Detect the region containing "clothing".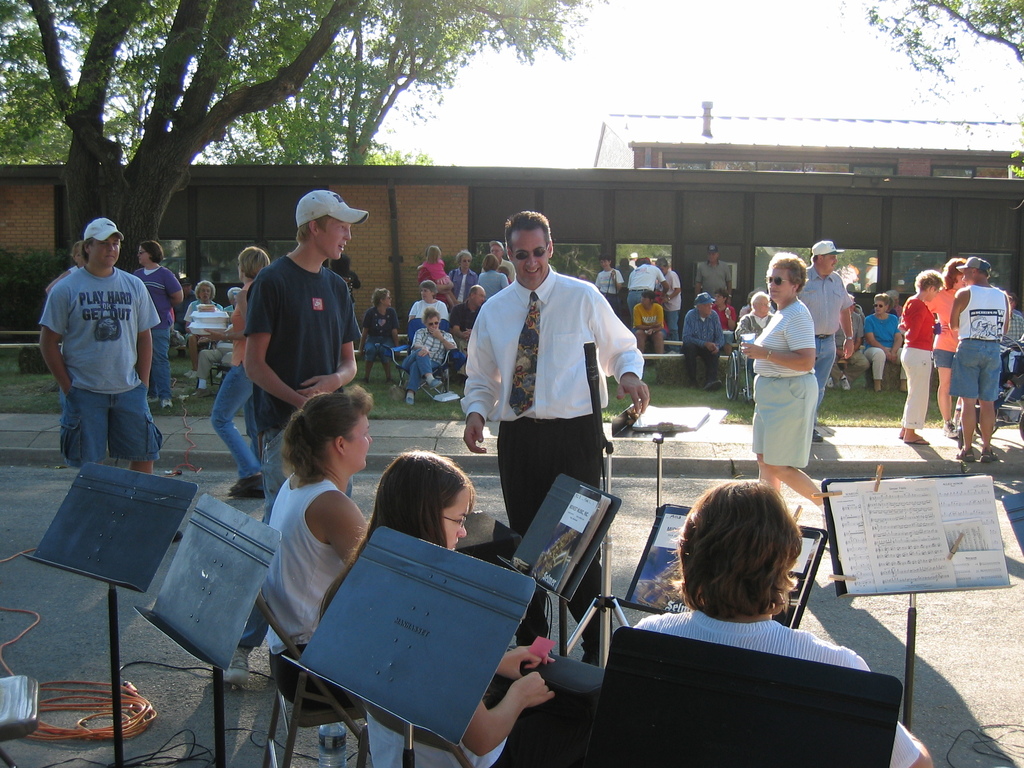
{"left": 794, "top": 239, "right": 853, "bottom": 415}.
